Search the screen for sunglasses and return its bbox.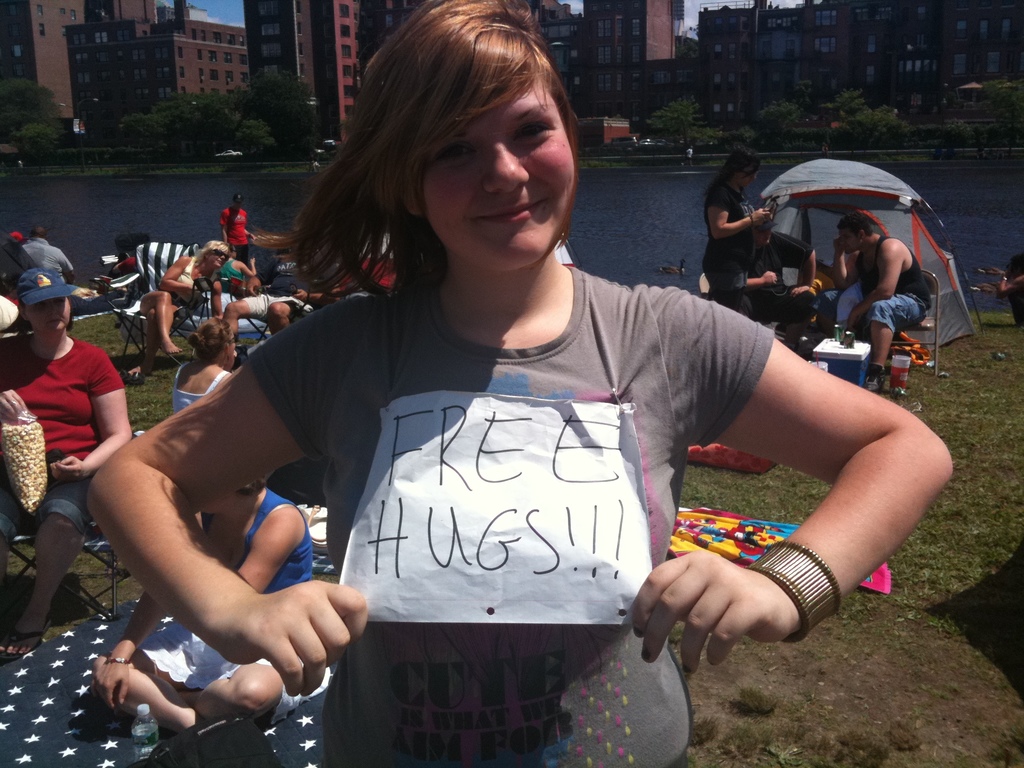
Found: <region>211, 250, 227, 263</region>.
